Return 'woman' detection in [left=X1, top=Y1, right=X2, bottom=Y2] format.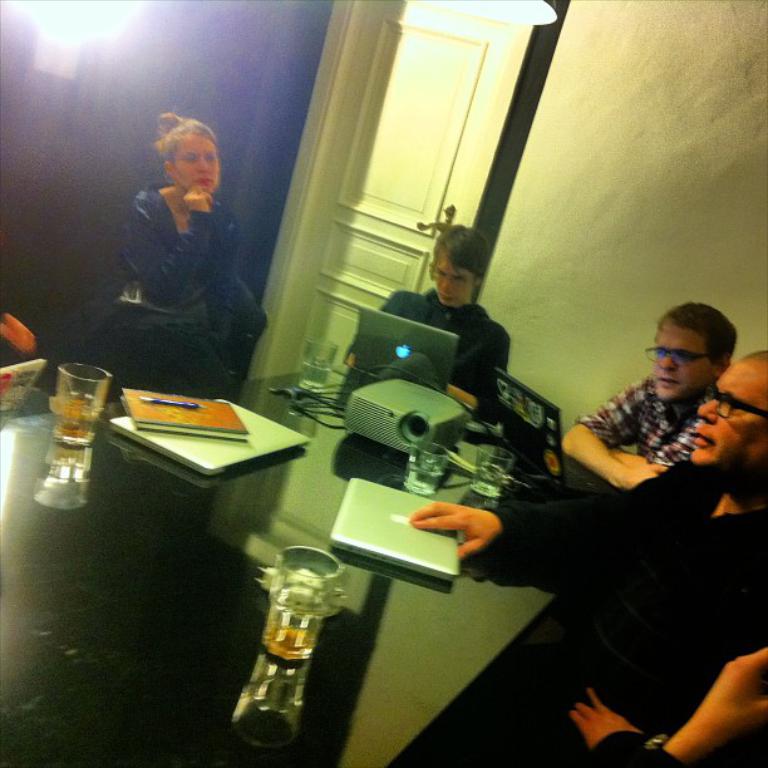
[left=345, top=230, right=512, bottom=412].
